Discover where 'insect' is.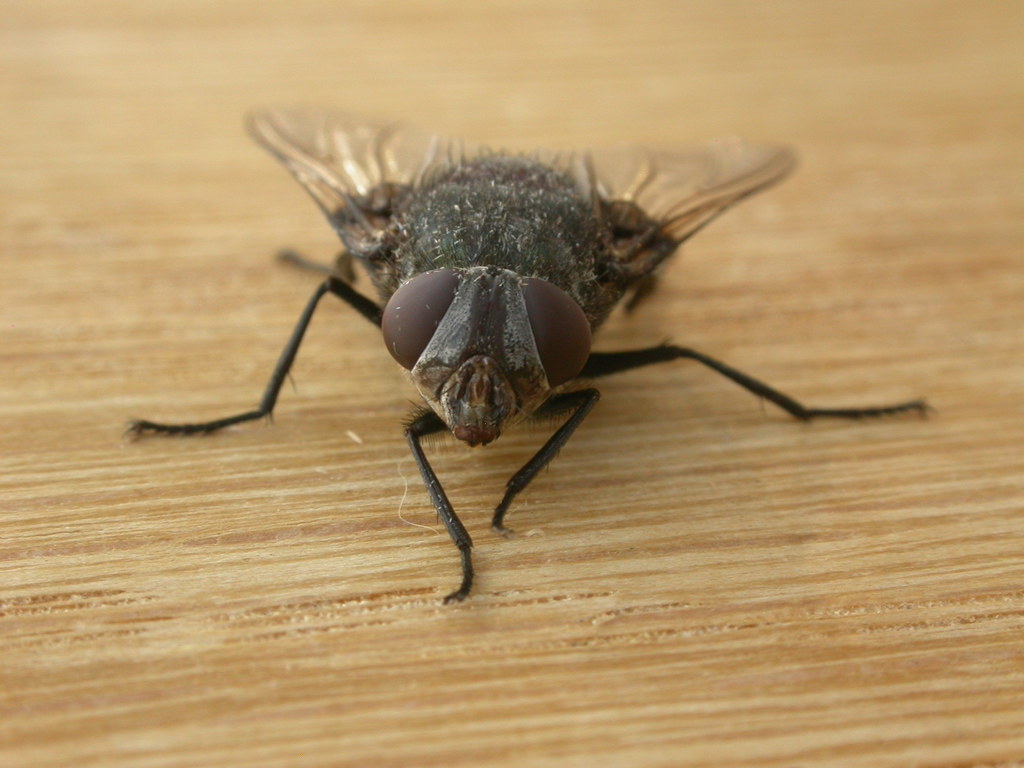
Discovered at <bbox>123, 102, 938, 599</bbox>.
